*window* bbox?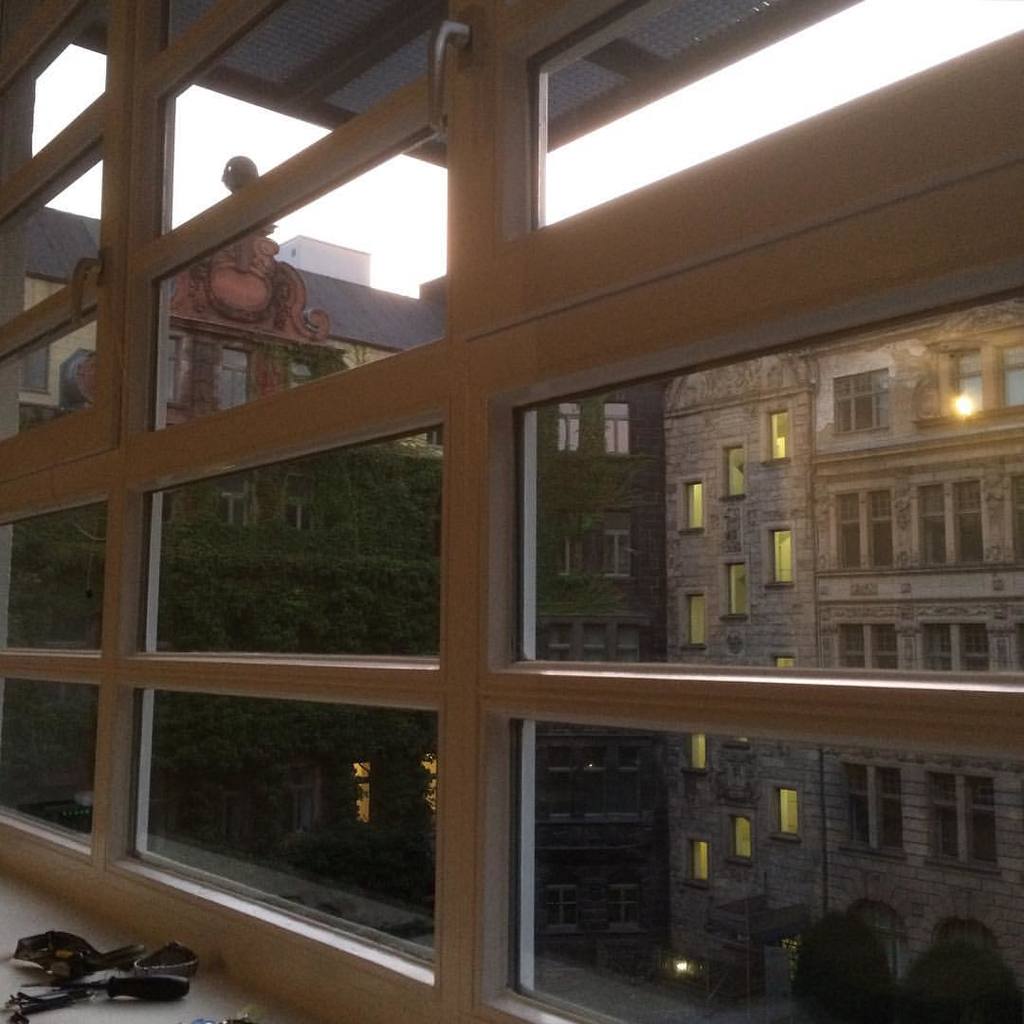
BBox(840, 623, 869, 672)
